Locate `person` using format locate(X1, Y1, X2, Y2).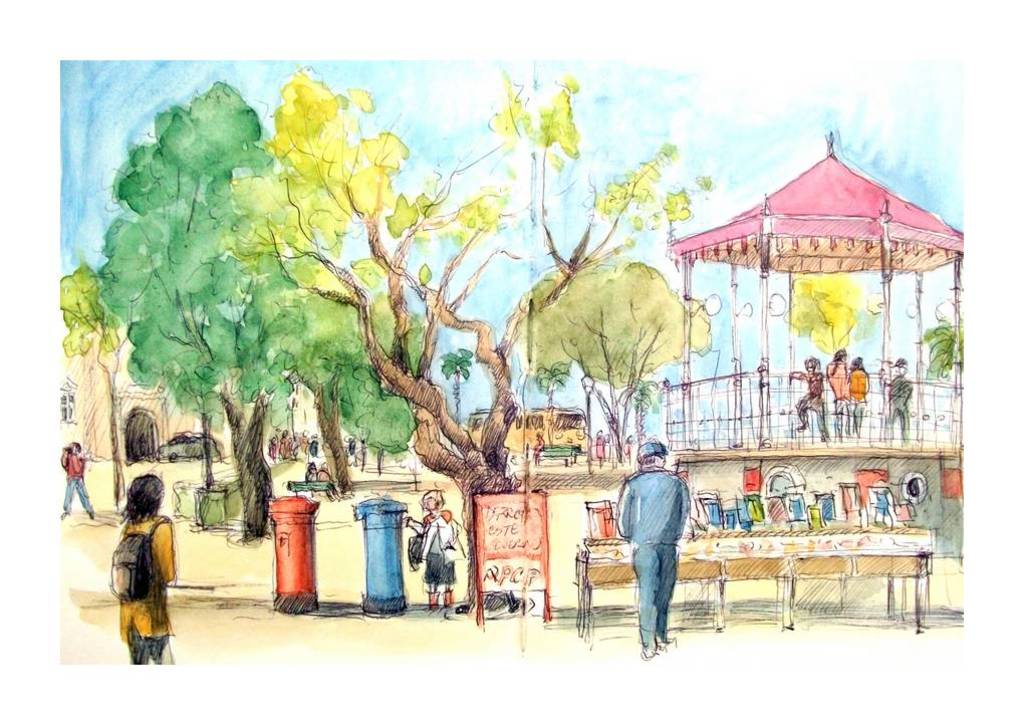
locate(821, 344, 852, 449).
